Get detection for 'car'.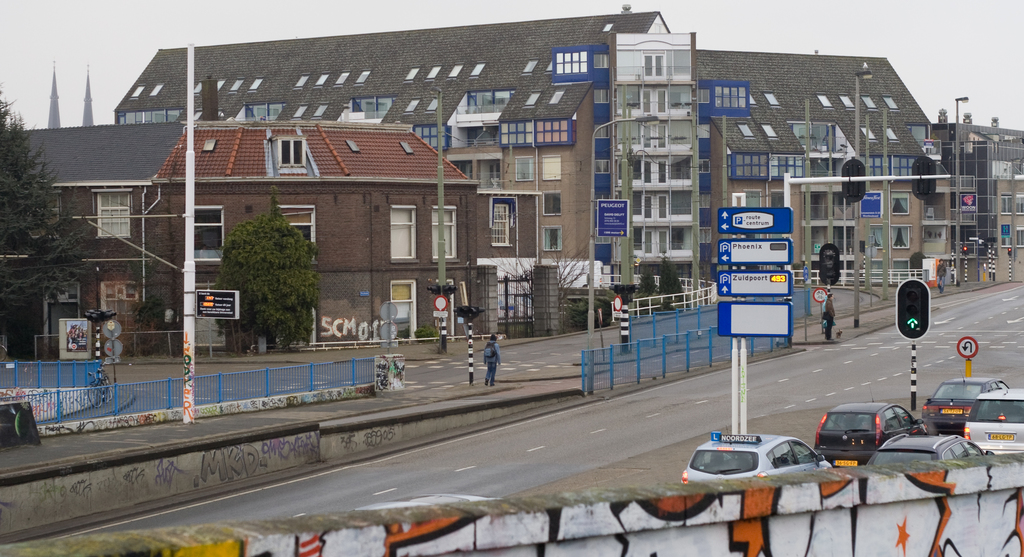
Detection: x1=678, y1=432, x2=832, y2=483.
